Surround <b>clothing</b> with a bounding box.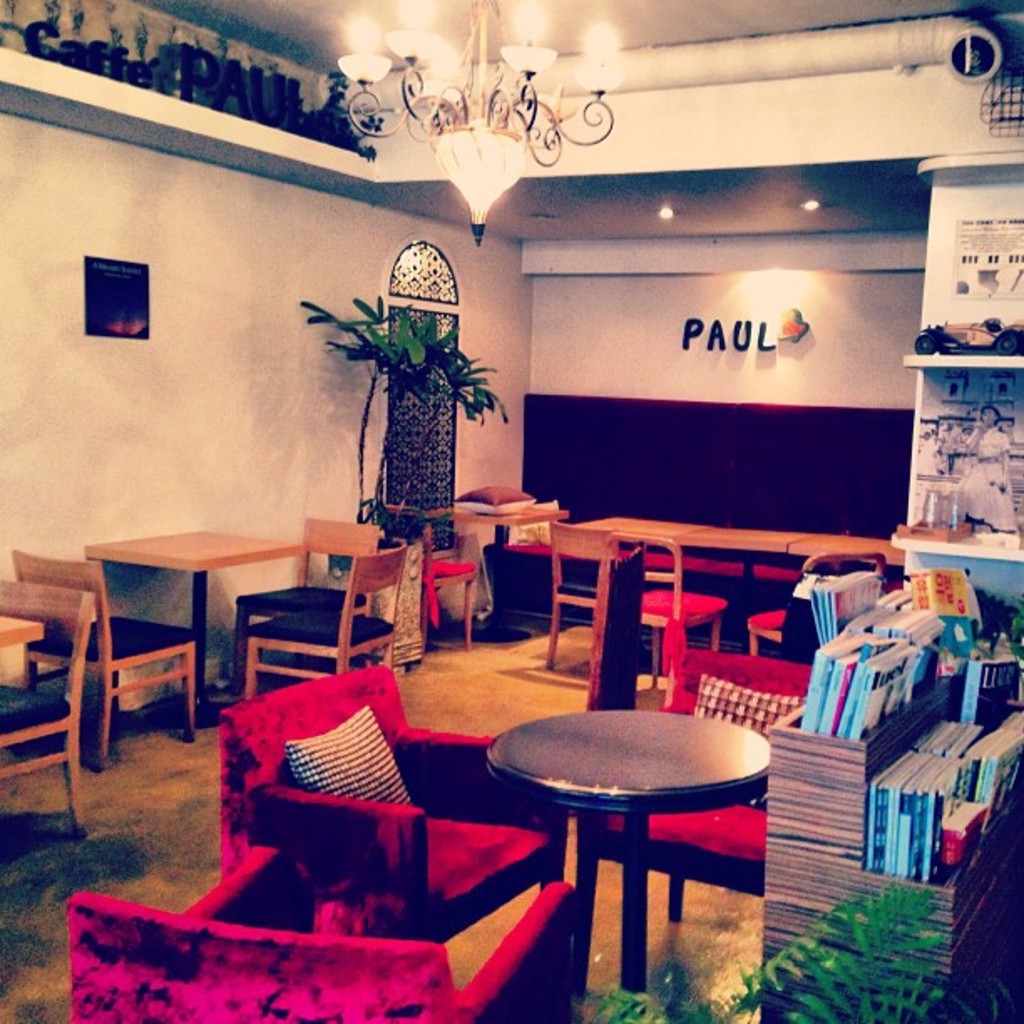
(x1=954, y1=422, x2=1016, y2=529).
